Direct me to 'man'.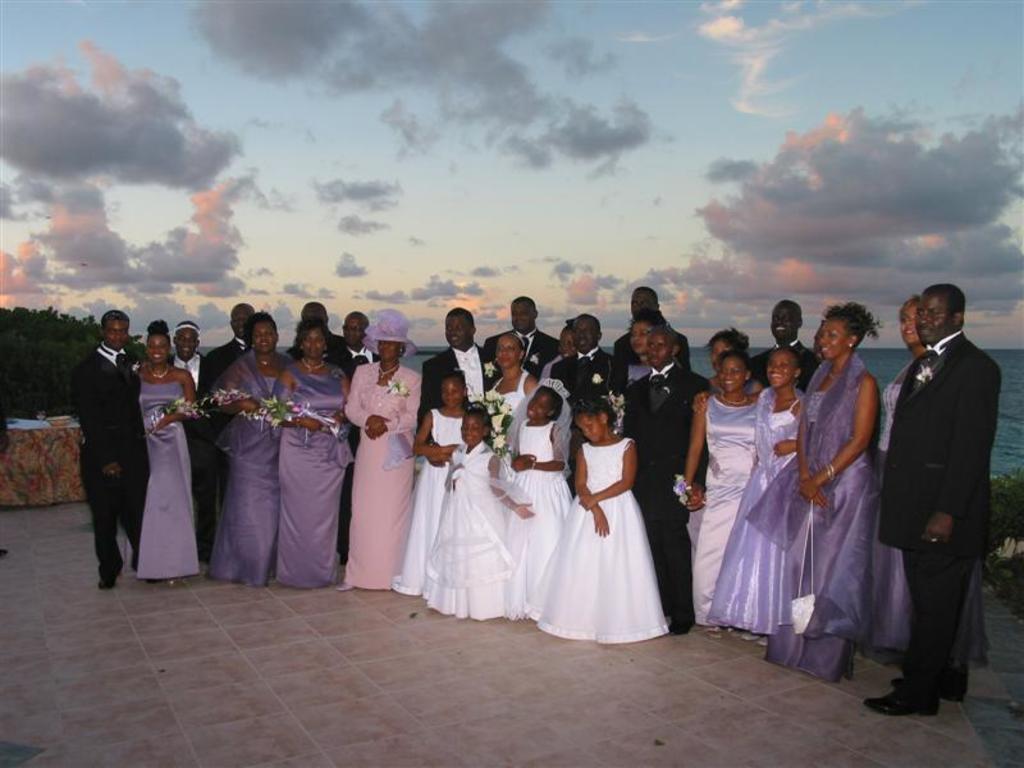
Direction: BBox(742, 293, 813, 378).
